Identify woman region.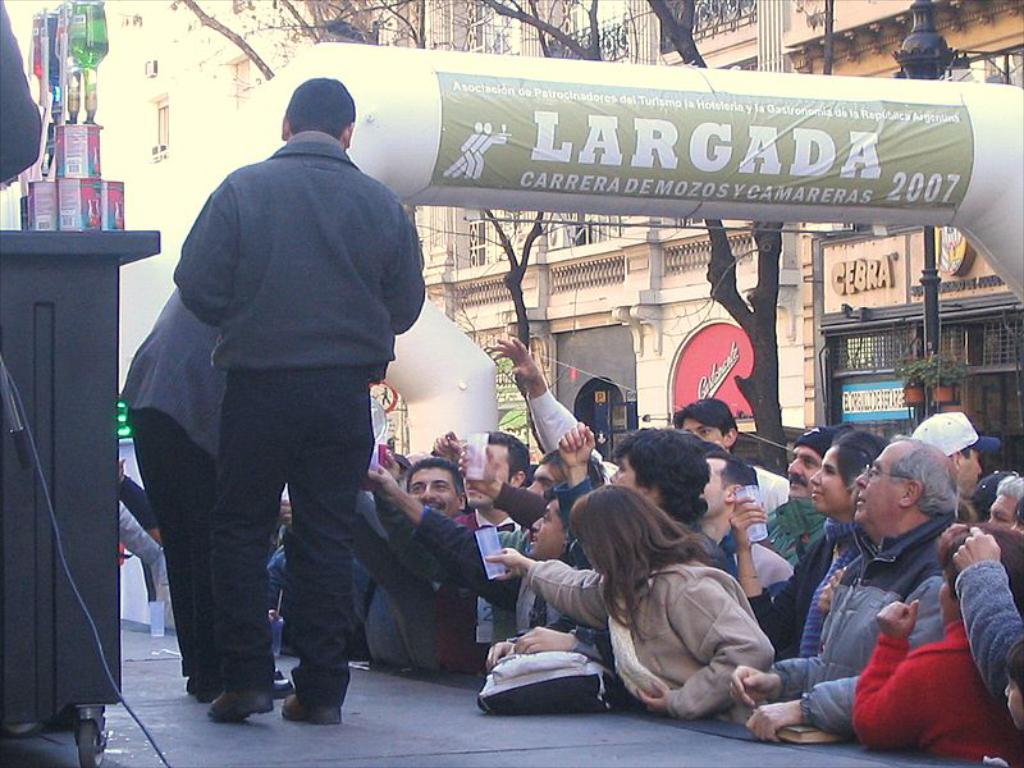
Region: [left=730, top=429, right=892, bottom=663].
